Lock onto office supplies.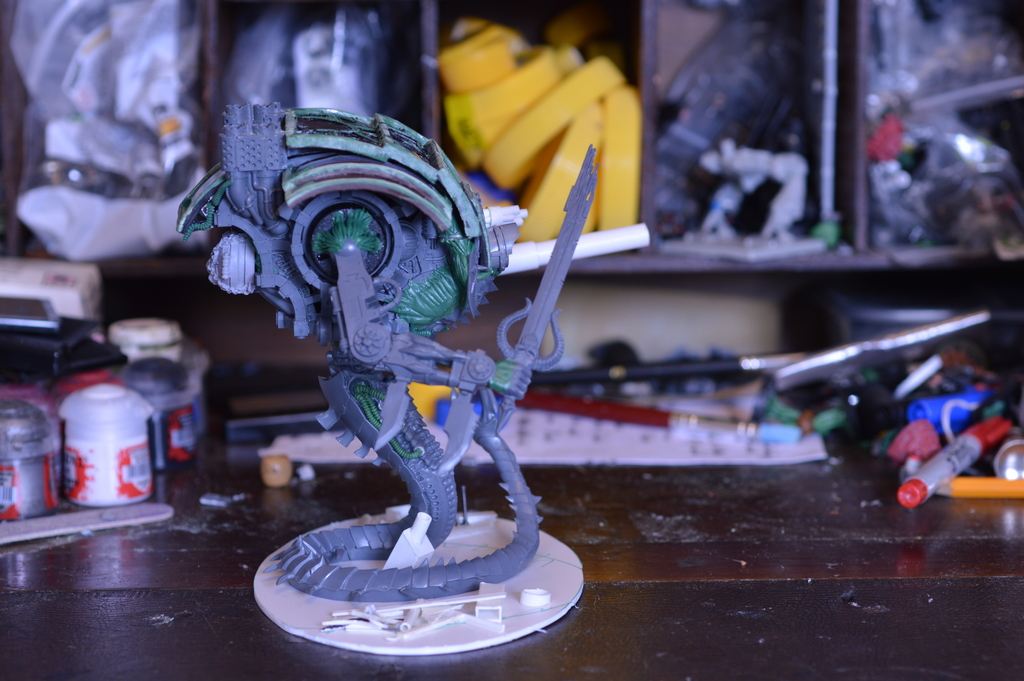
Locked: {"left": 511, "top": 354, "right": 806, "bottom": 381}.
